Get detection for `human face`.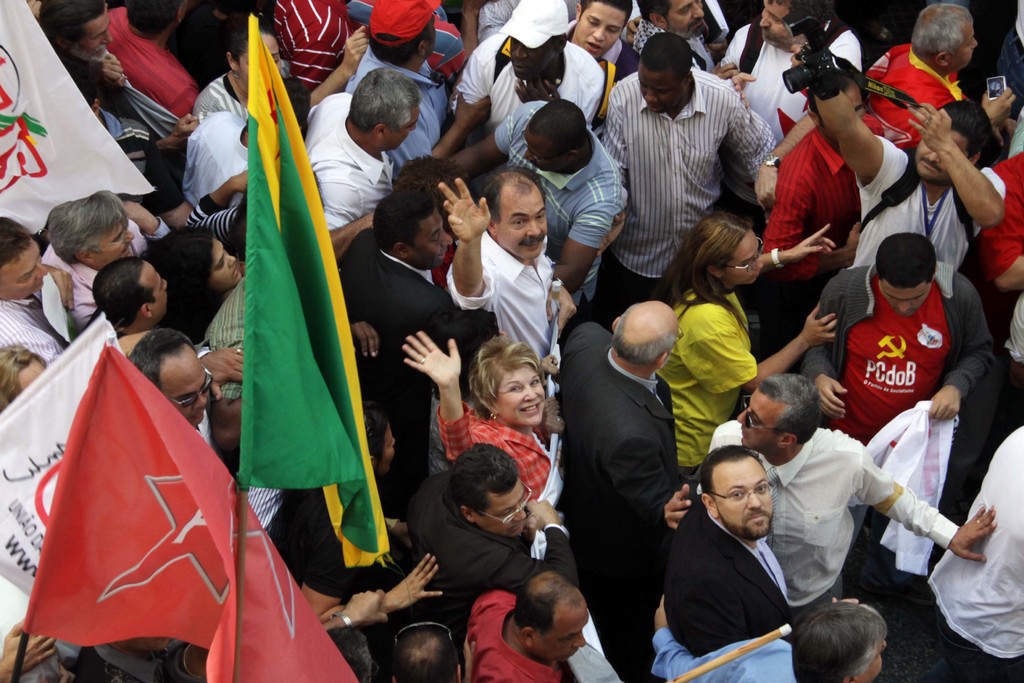
Detection: BBox(509, 34, 556, 79).
